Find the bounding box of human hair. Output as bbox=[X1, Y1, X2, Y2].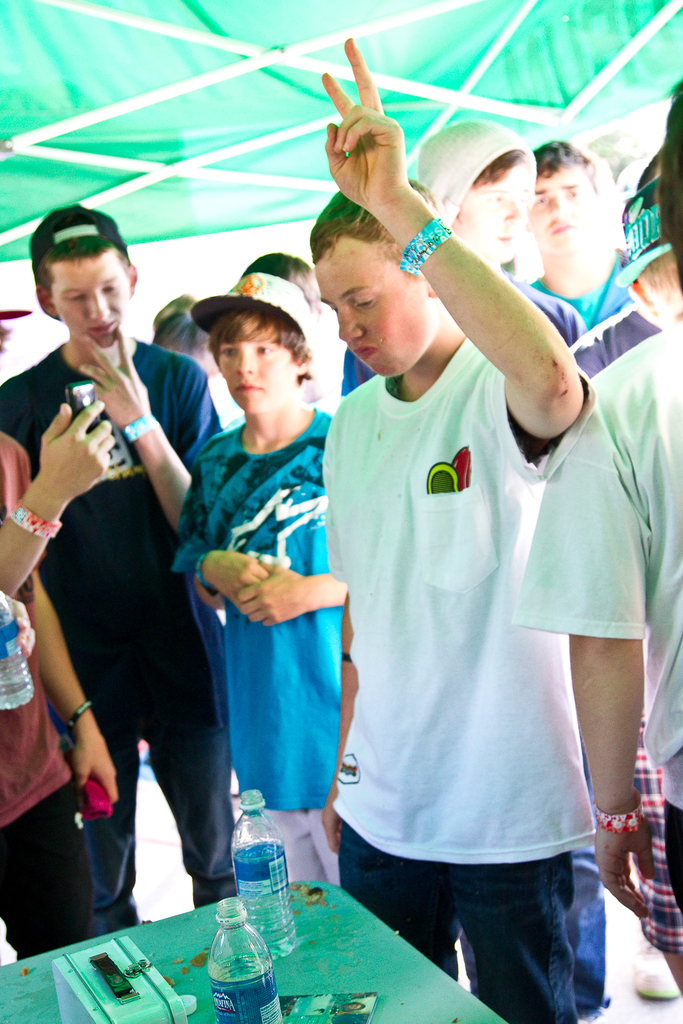
bbox=[658, 79, 682, 302].
